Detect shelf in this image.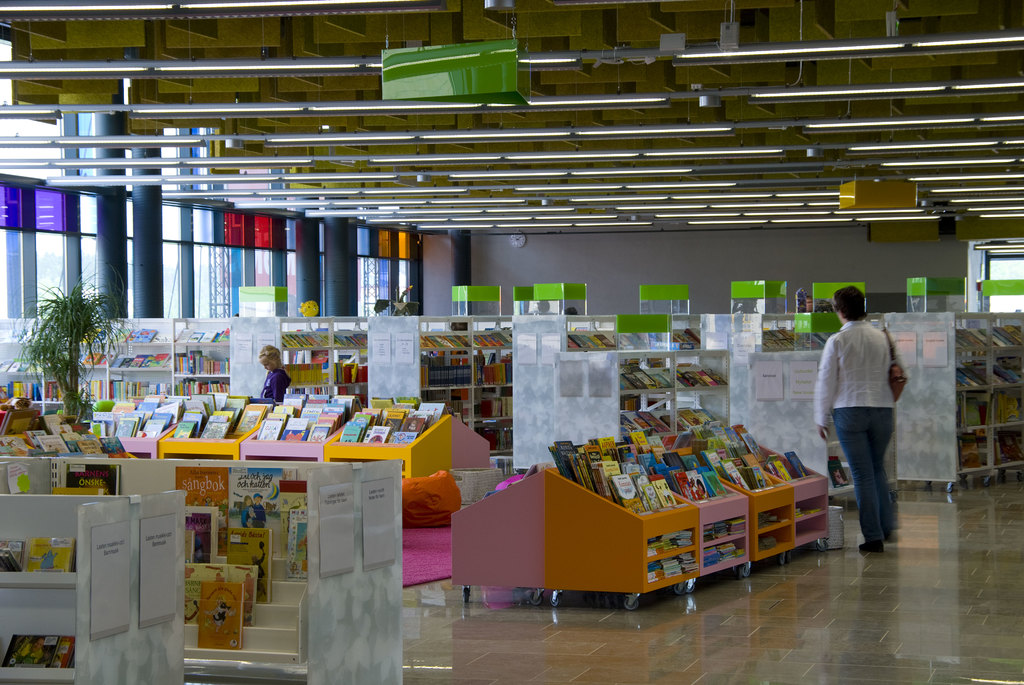
Detection: 729, 423, 812, 481.
